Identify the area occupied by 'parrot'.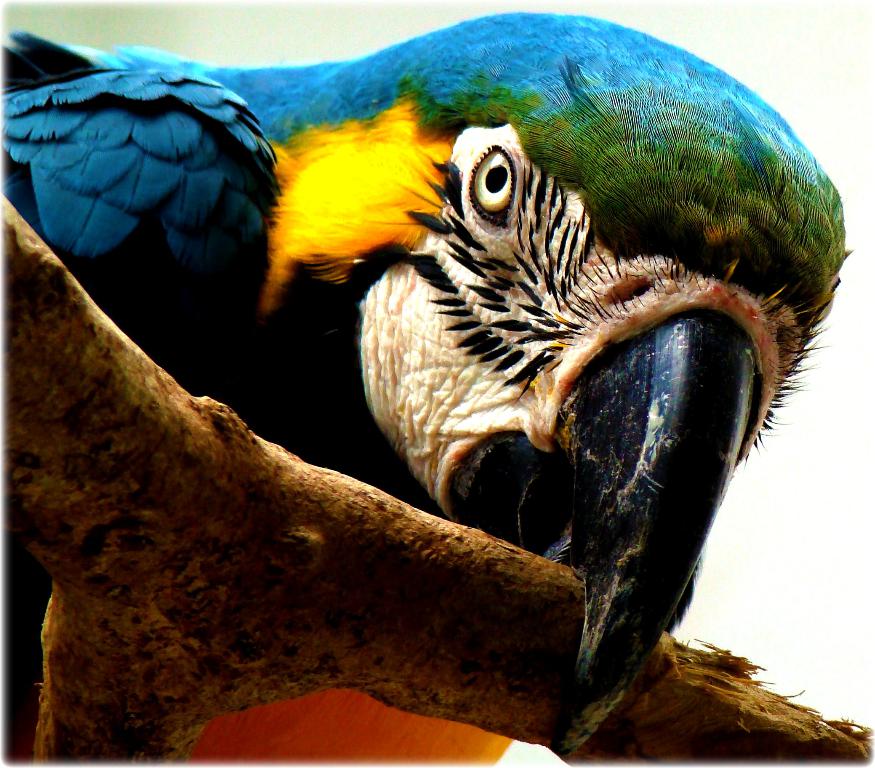
Area: (x1=0, y1=10, x2=853, y2=767).
